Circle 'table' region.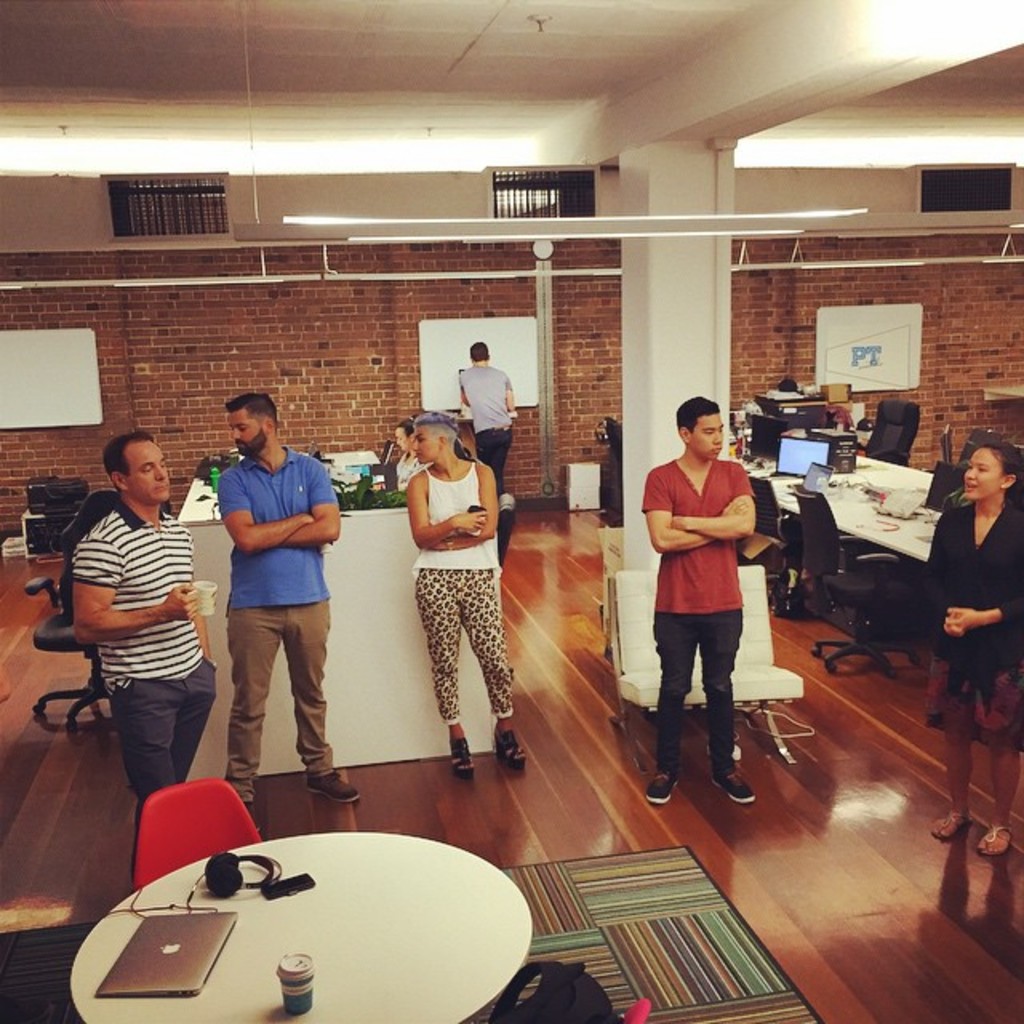
Region: 750 438 954 566.
